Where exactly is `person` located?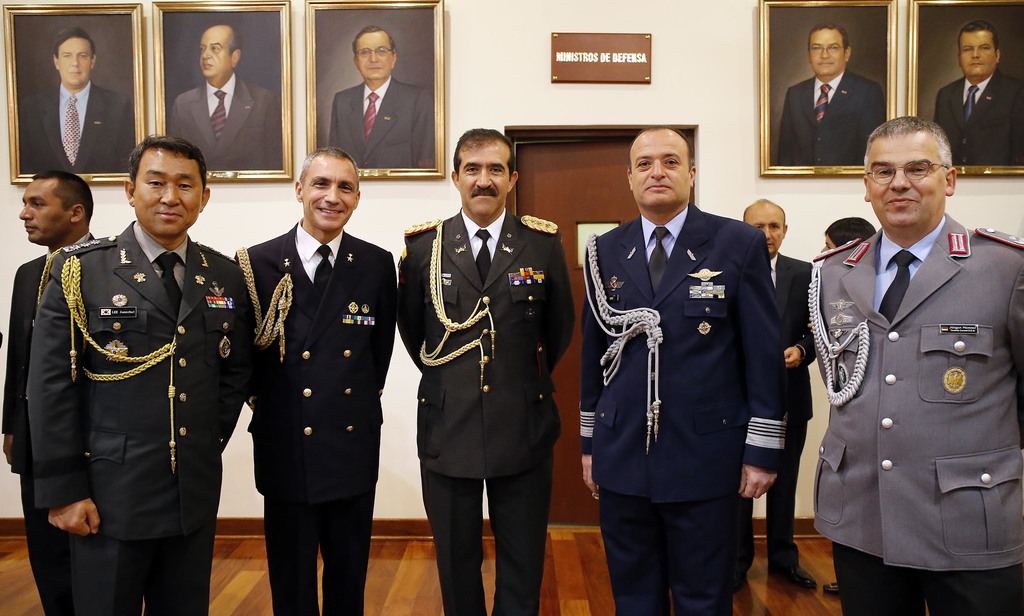
Its bounding box is region(171, 23, 281, 171).
